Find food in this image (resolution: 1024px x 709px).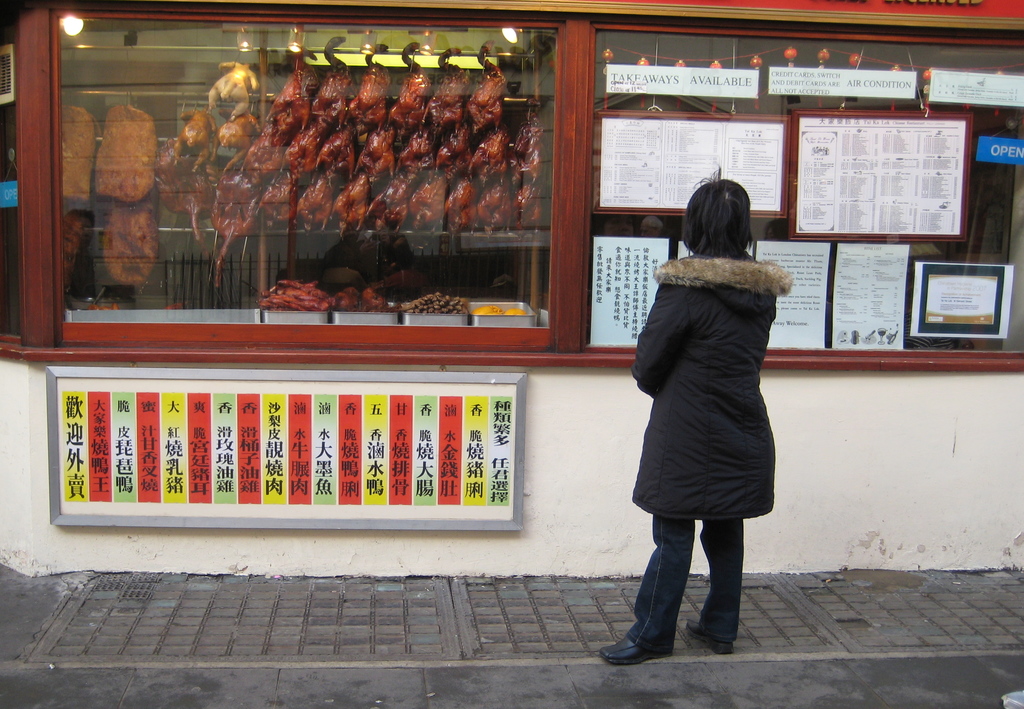
(x1=172, y1=110, x2=219, y2=171).
